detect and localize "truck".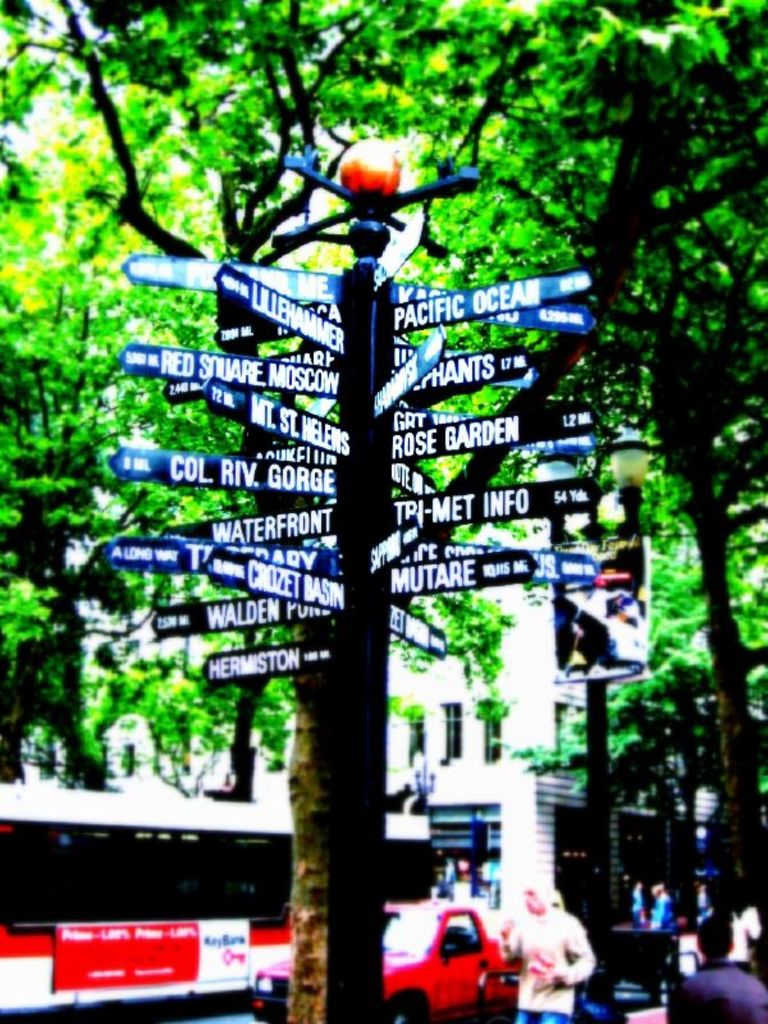
Localized at {"x1": 248, "y1": 900, "x2": 521, "y2": 1023}.
